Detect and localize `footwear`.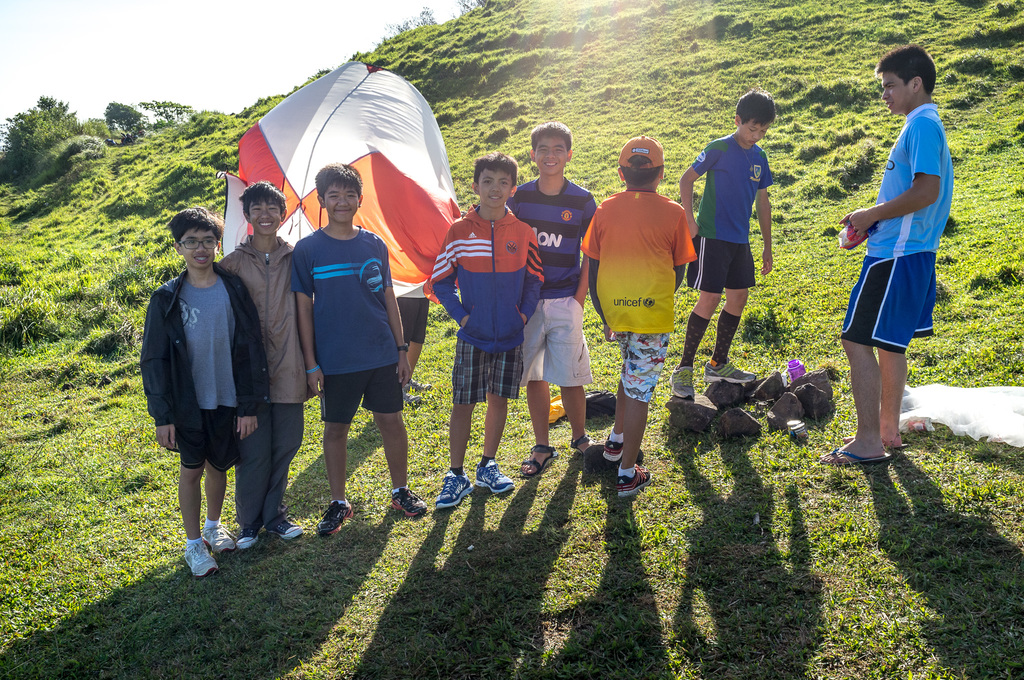
Localized at {"x1": 665, "y1": 362, "x2": 695, "y2": 401}.
